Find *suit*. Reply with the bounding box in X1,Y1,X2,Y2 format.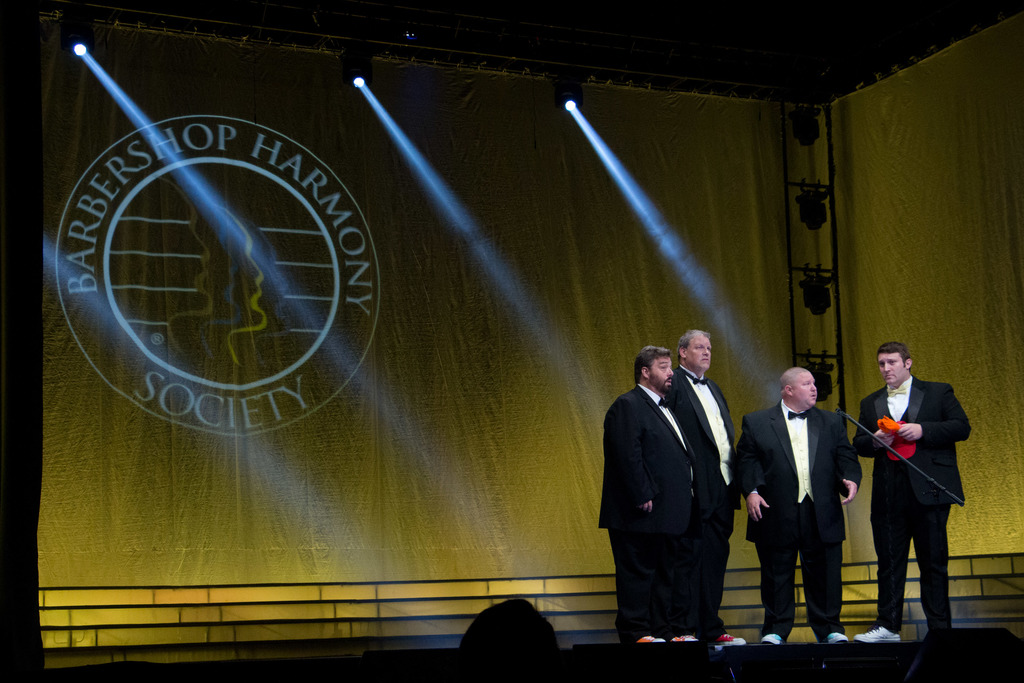
596,383,696,646.
